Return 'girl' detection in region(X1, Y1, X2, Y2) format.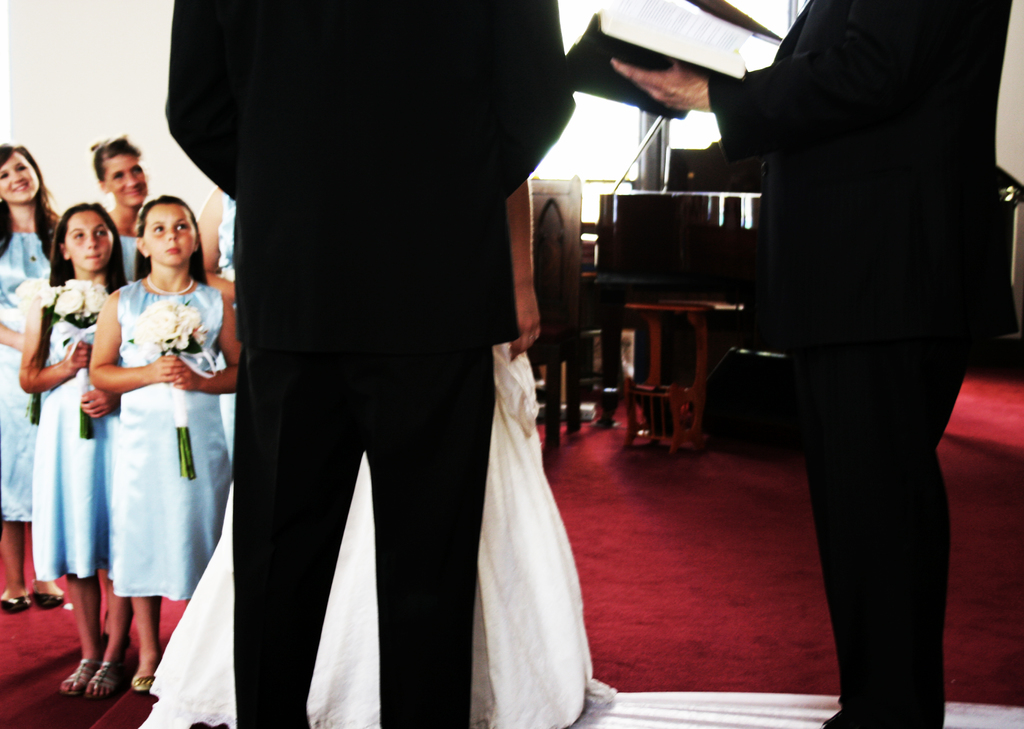
region(17, 200, 134, 691).
